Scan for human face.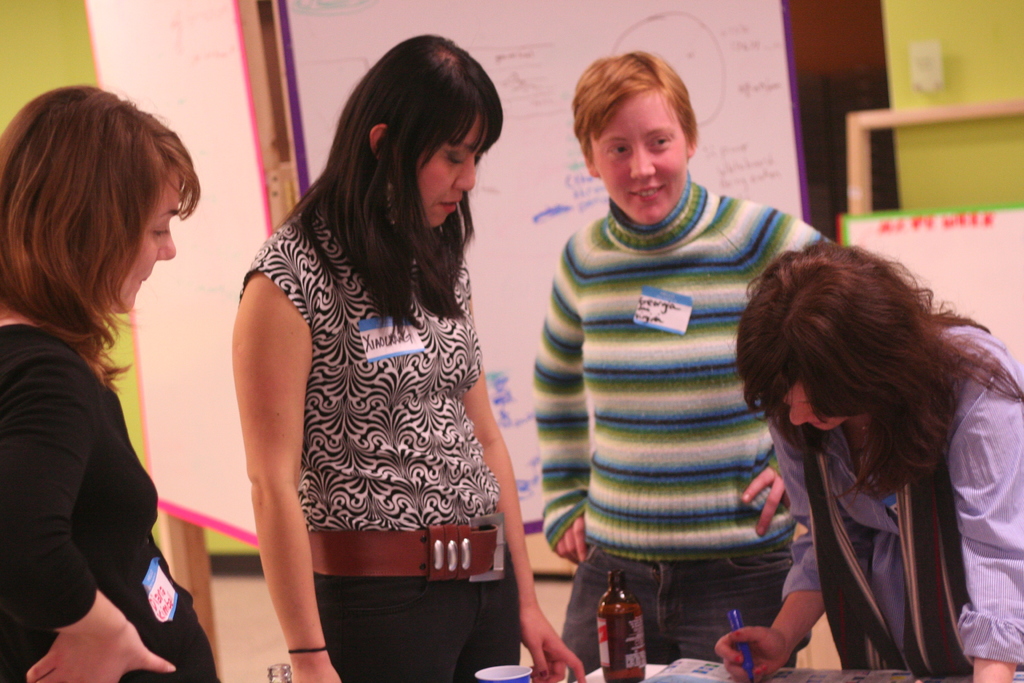
Scan result: locate(779, 386, 842, 436).
